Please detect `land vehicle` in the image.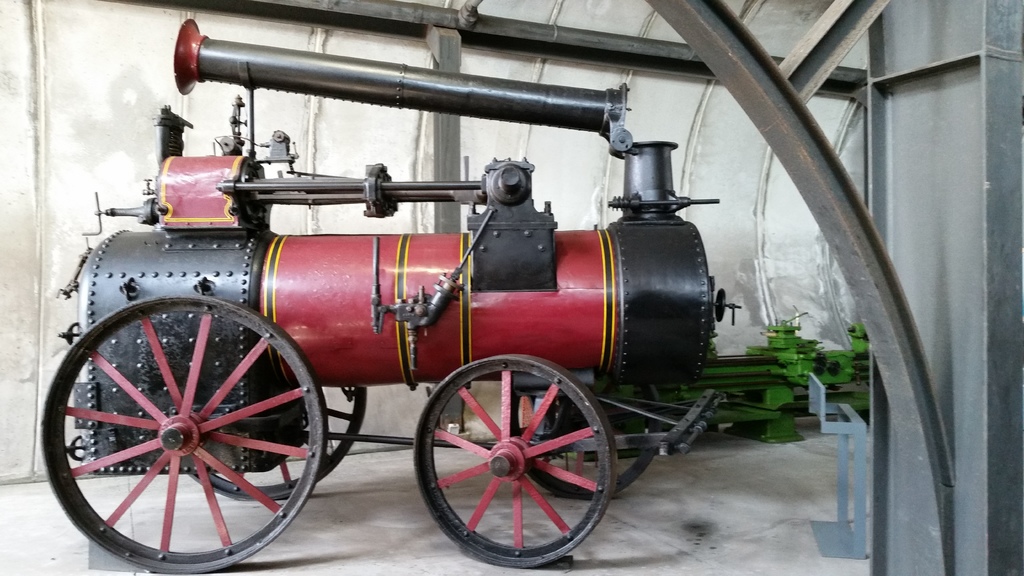
pyautogui.locateOnScreen(36, 19, 746, 575).
